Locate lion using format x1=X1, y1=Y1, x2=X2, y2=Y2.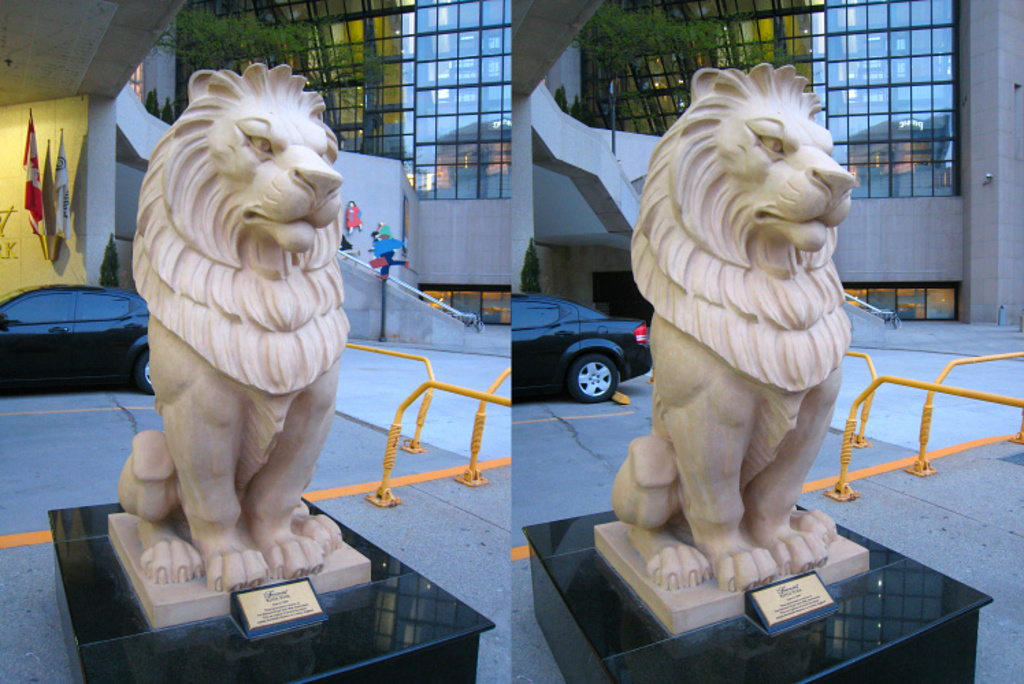
x1=115, y1=62, x2=353, y2=591.
